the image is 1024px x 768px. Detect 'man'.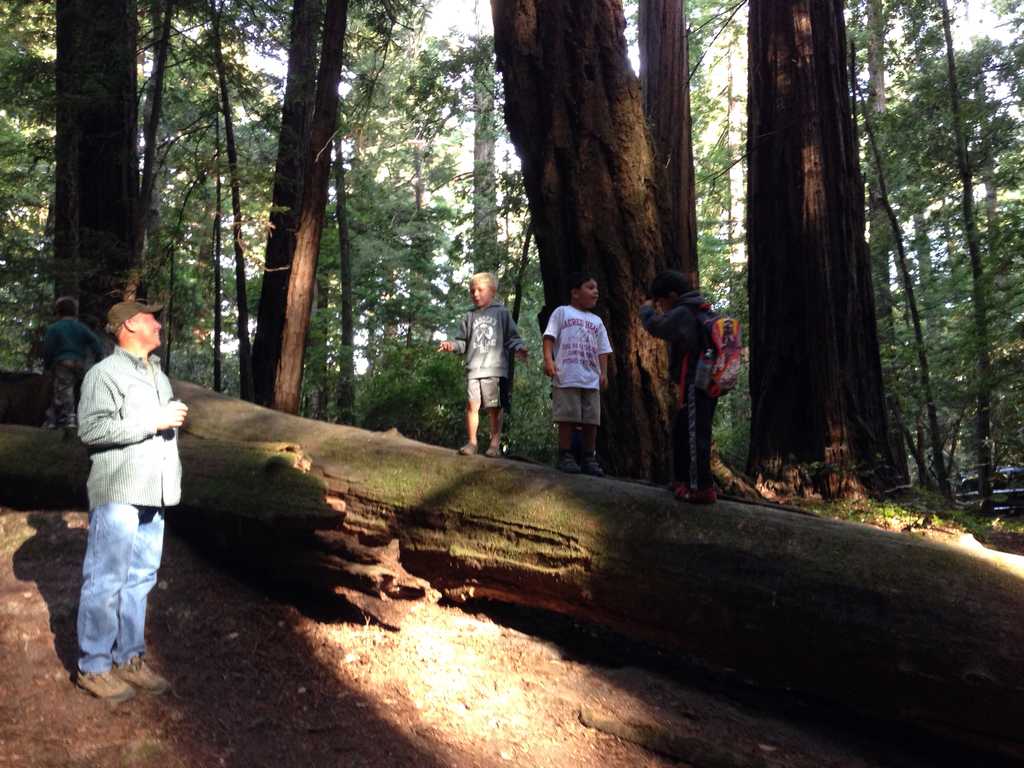
Detection: 49,270,195,722.
